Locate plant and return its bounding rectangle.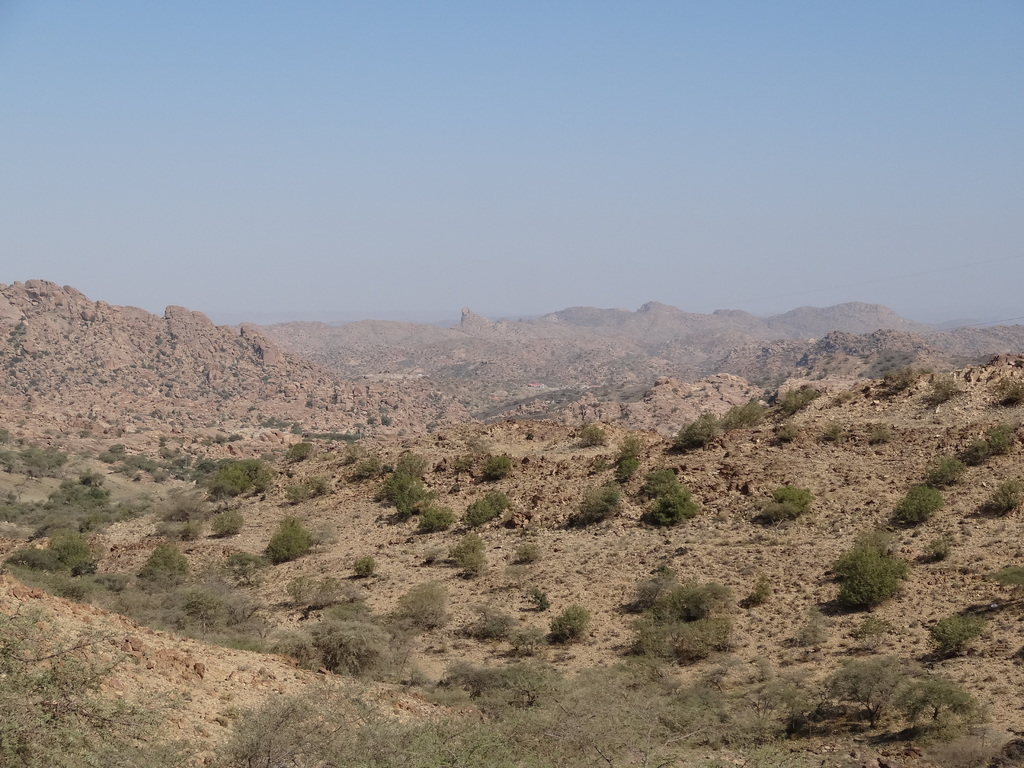
[x1=276, y1=573, x2=317, y2=600].
